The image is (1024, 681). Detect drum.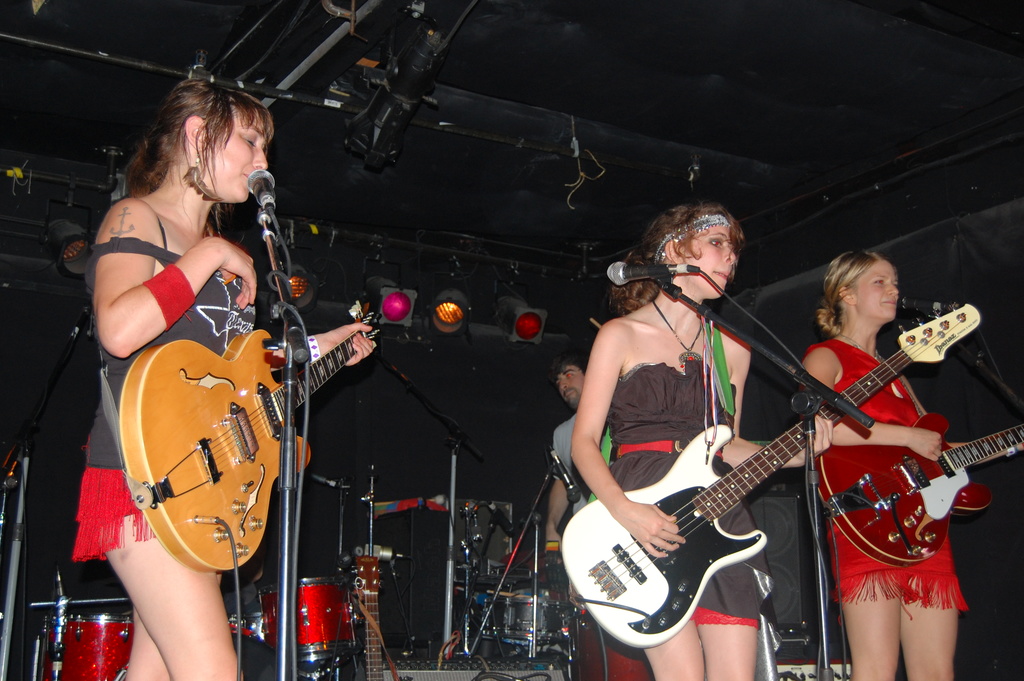
Detection: detection(497, 590, 563, 654).
